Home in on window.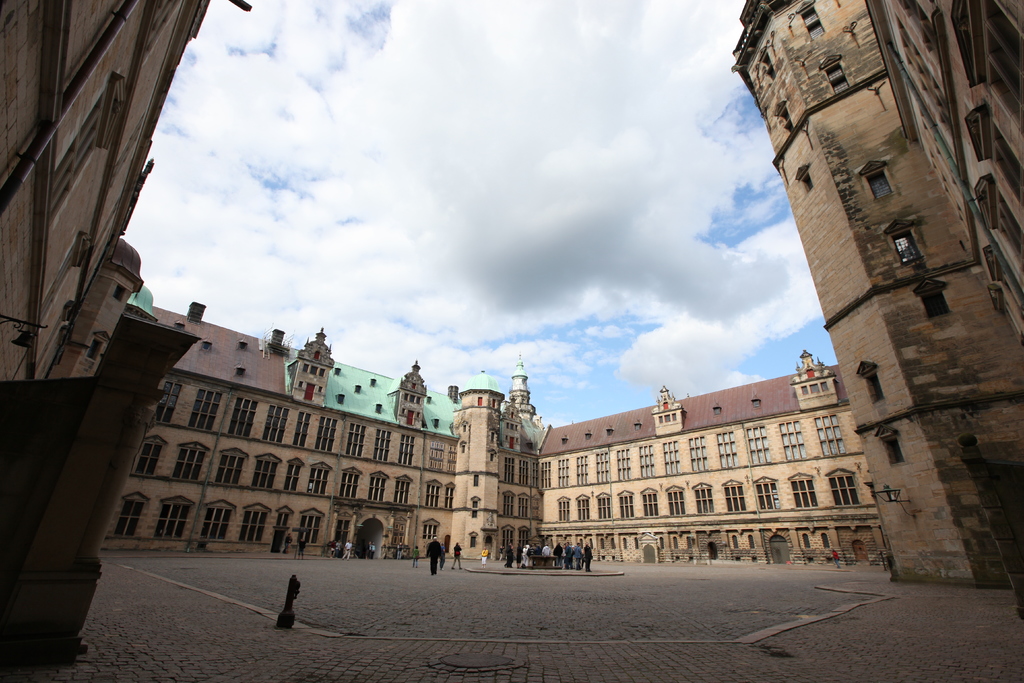
Homed in at <box>913,279,950,319</box>.
